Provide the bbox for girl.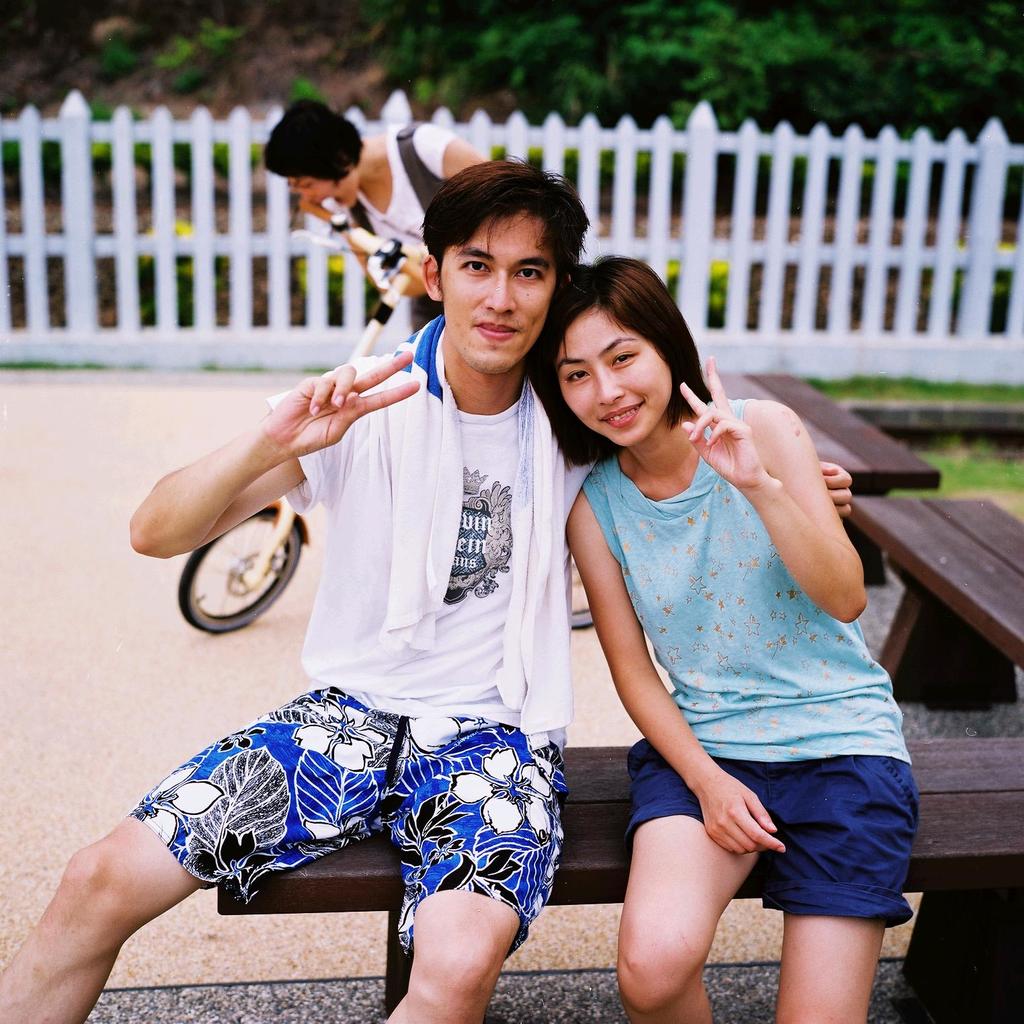
bbox(528, 257, 914, 1023).
